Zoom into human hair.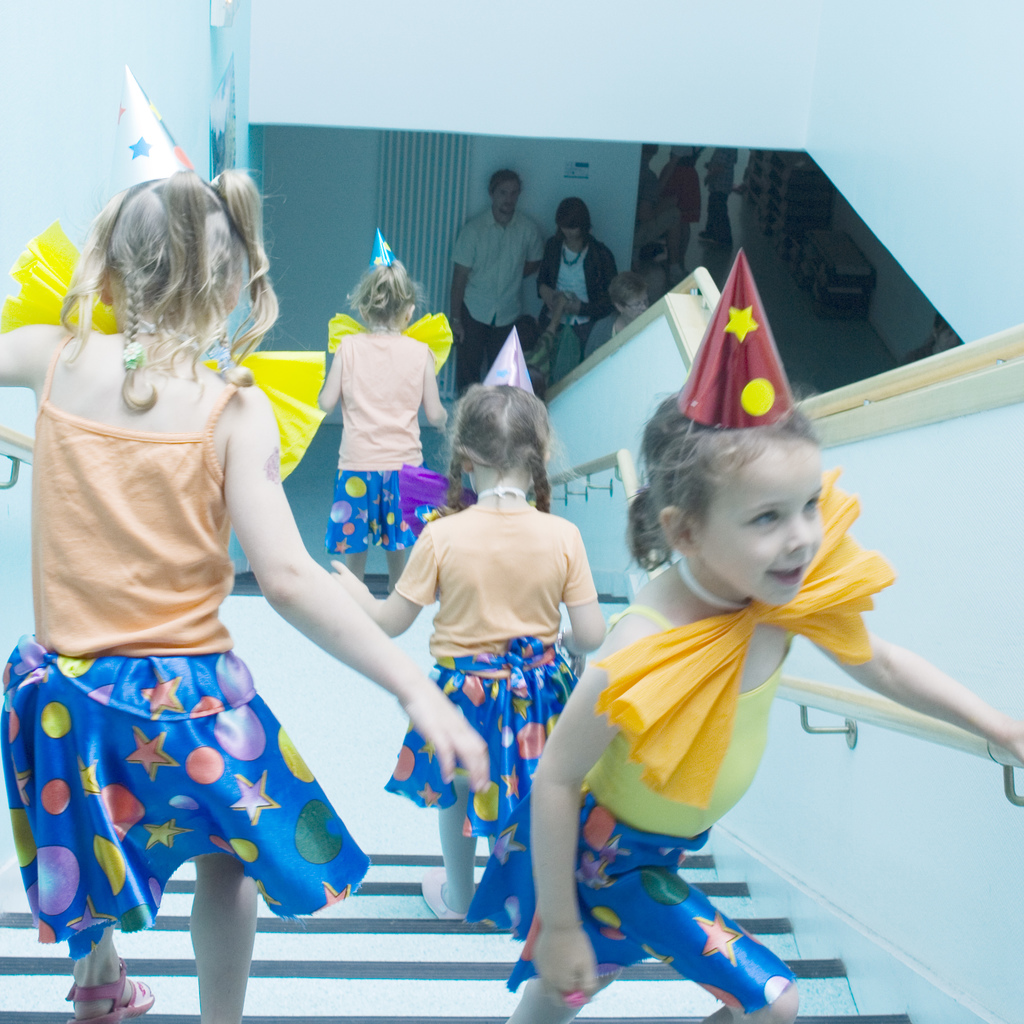
Zoom target: l=624, t=391, r=820, b=582.
